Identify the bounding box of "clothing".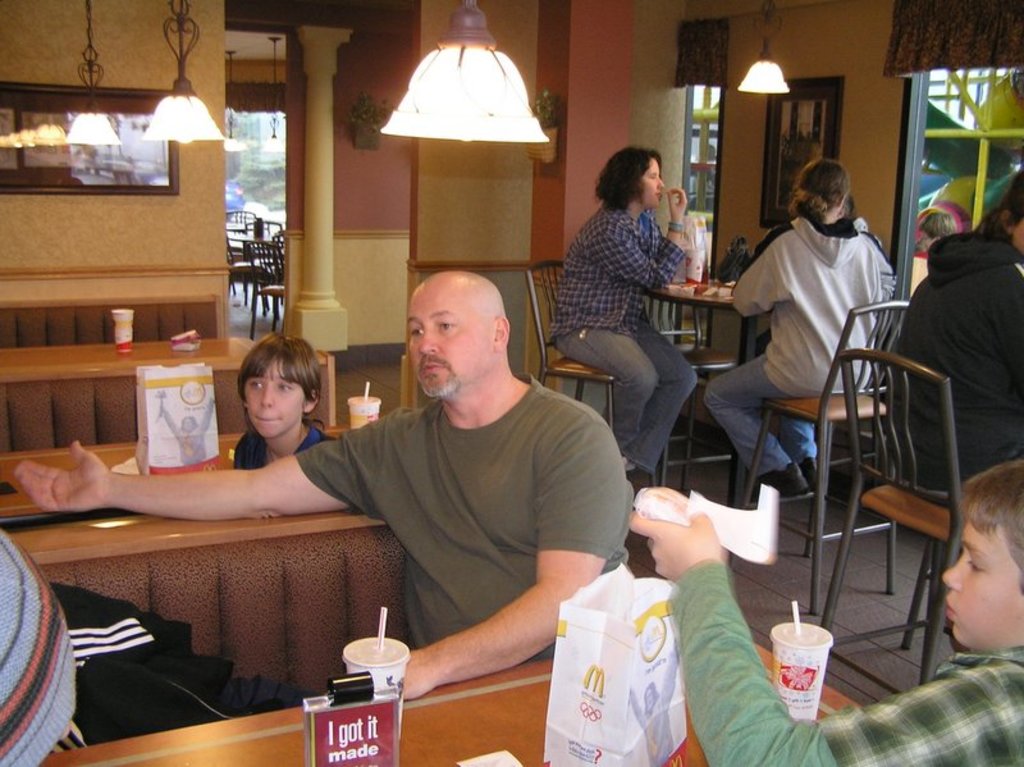
bbox=[552, 204, 682, 474].
